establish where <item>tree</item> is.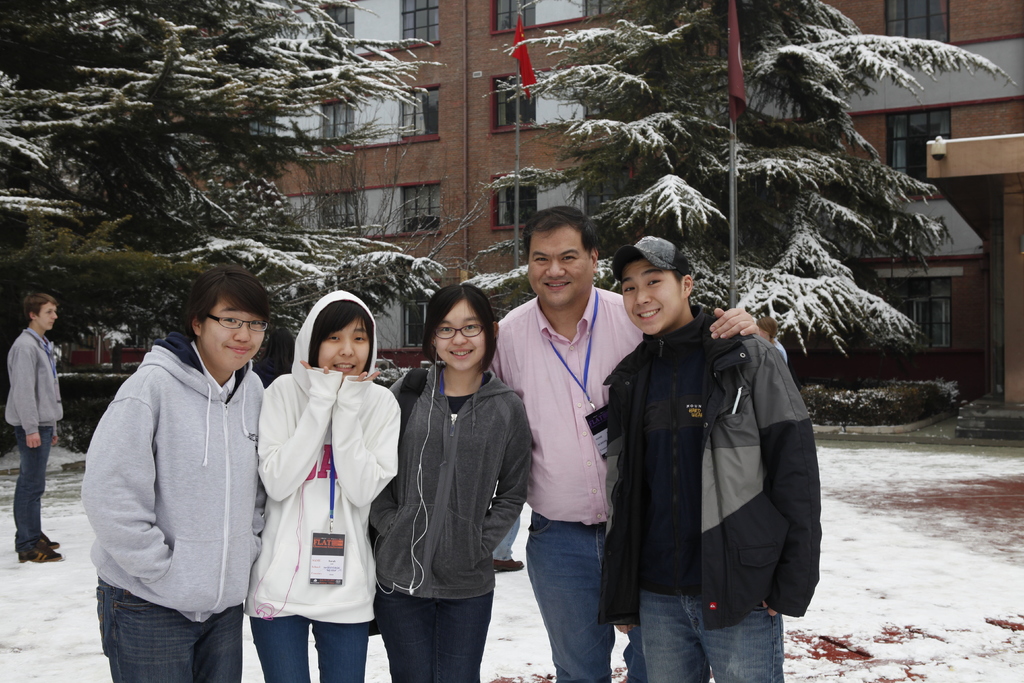
Established at [0,0,464,352].
